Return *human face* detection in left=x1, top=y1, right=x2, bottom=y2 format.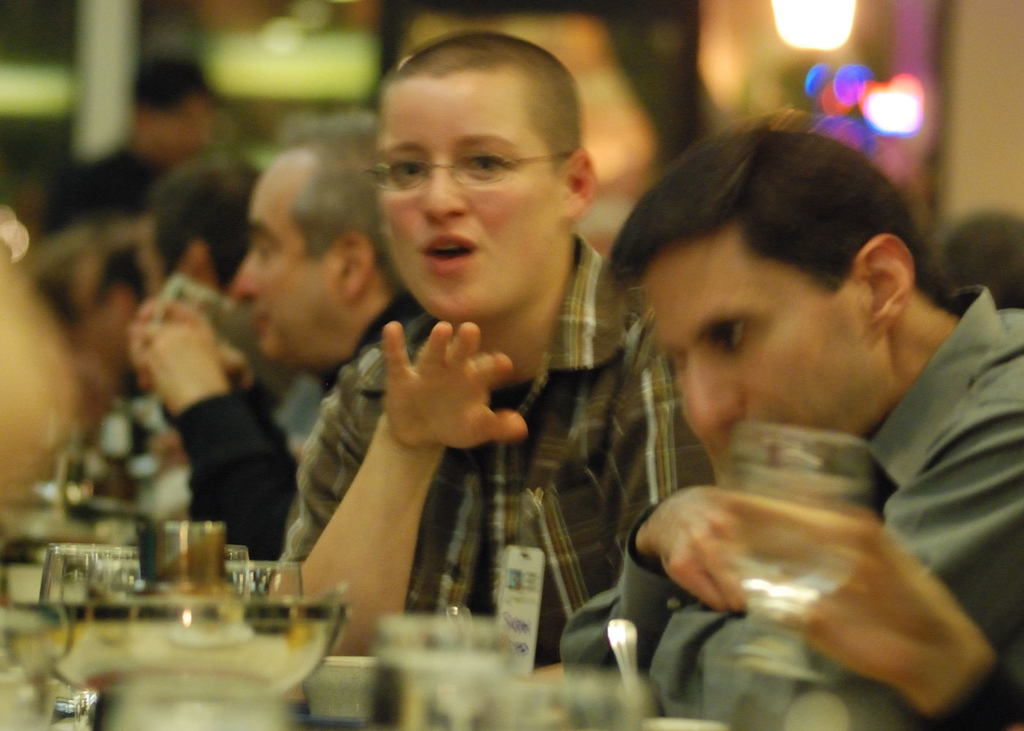
left=641, top=232, right=872, bottom=471.
